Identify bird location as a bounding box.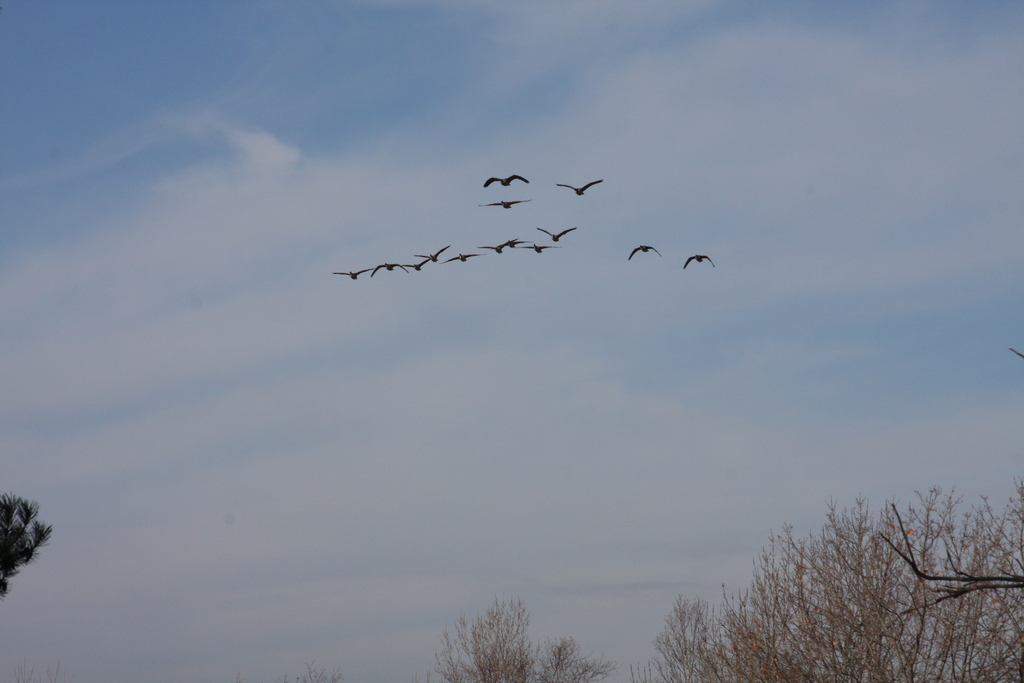
left=448, top=252, right=478, bottom=265.
